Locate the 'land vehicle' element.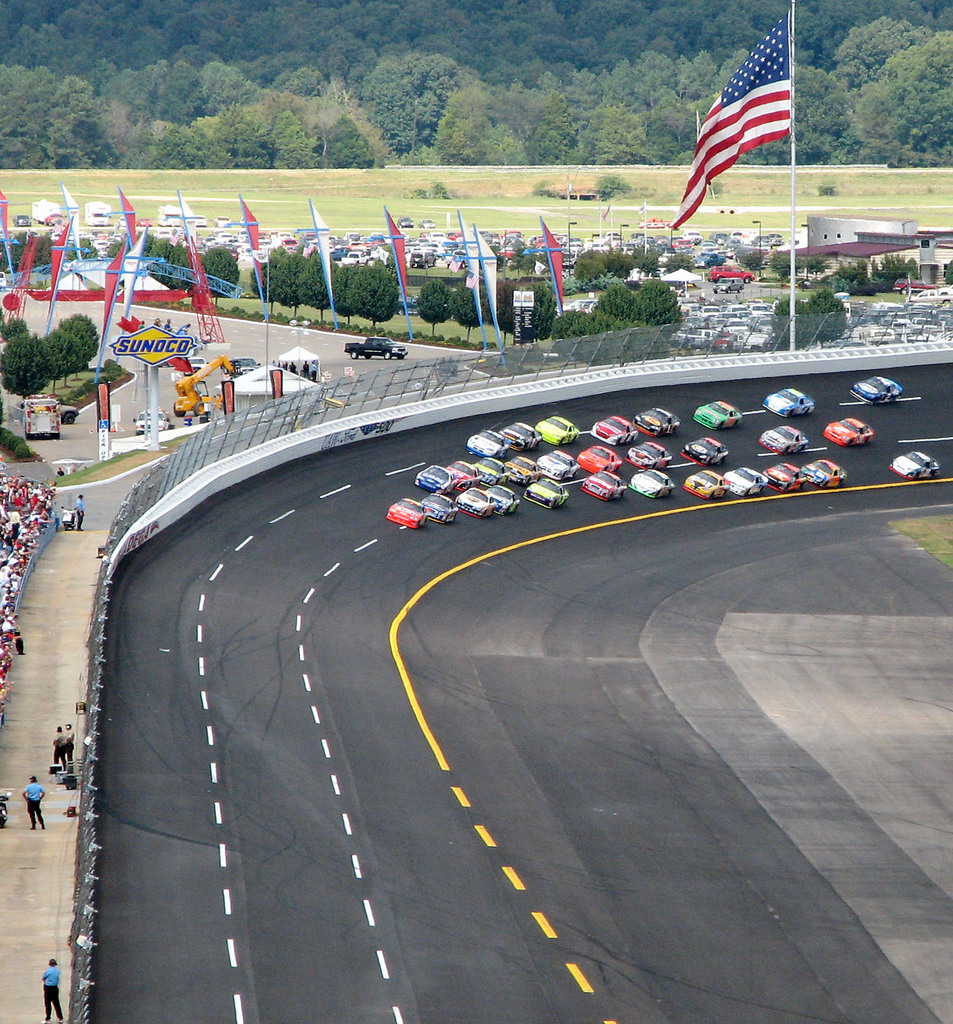
Element bbox: (x1=27, y1=196, x2=68, y2=228).
